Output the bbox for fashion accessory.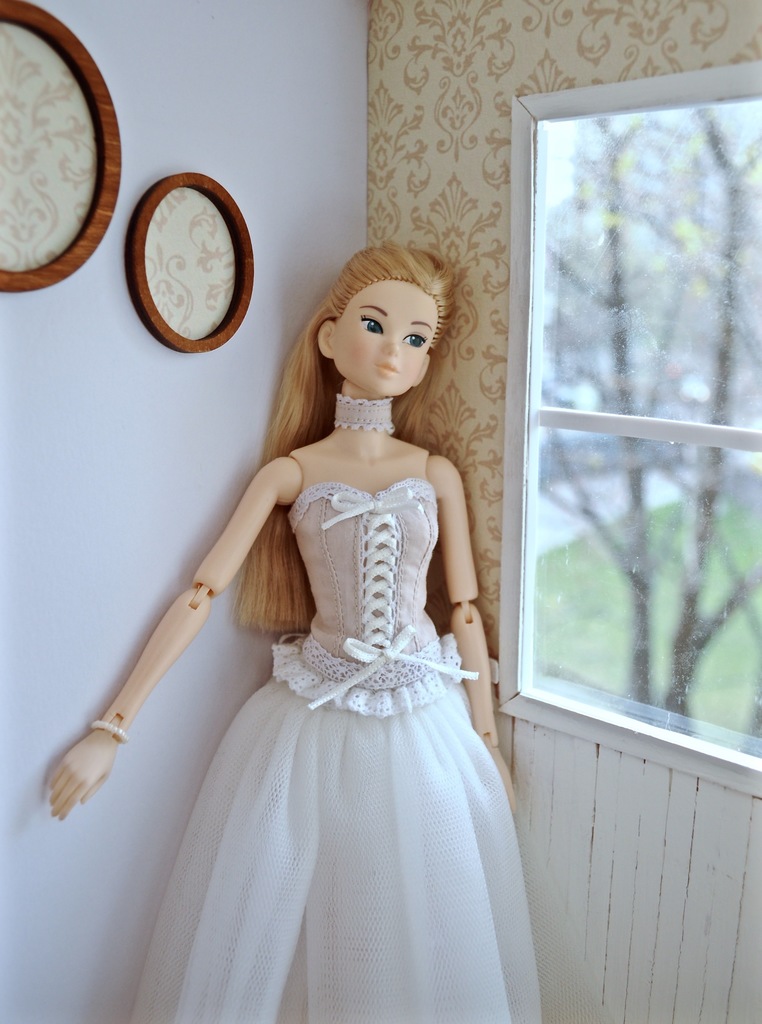
[left=91, top=726, right=127, bottom=736].
